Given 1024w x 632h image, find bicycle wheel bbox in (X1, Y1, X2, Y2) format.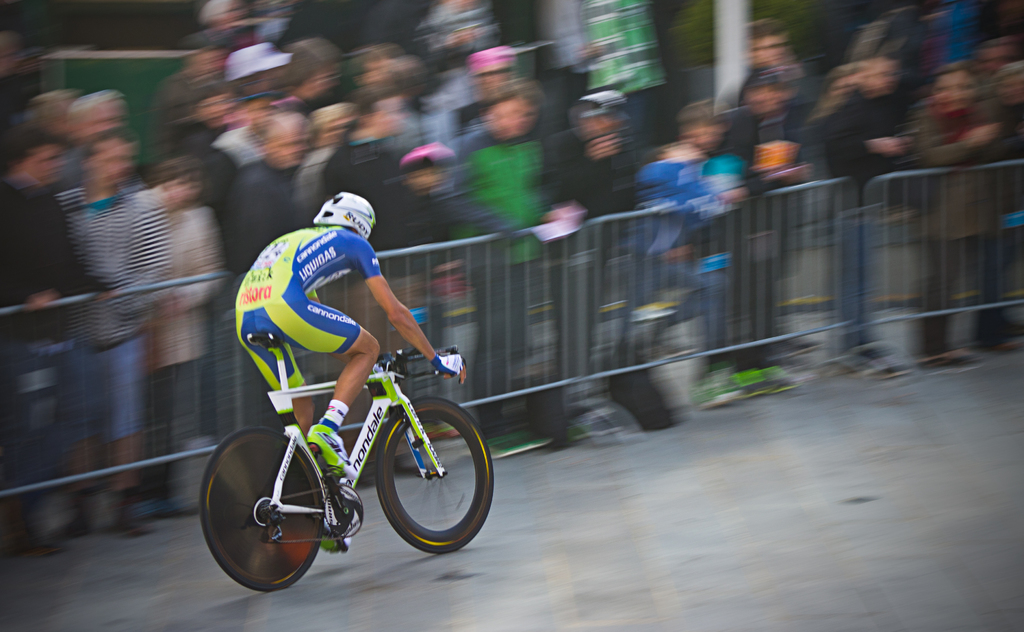
(195, 428, 321, 596).
